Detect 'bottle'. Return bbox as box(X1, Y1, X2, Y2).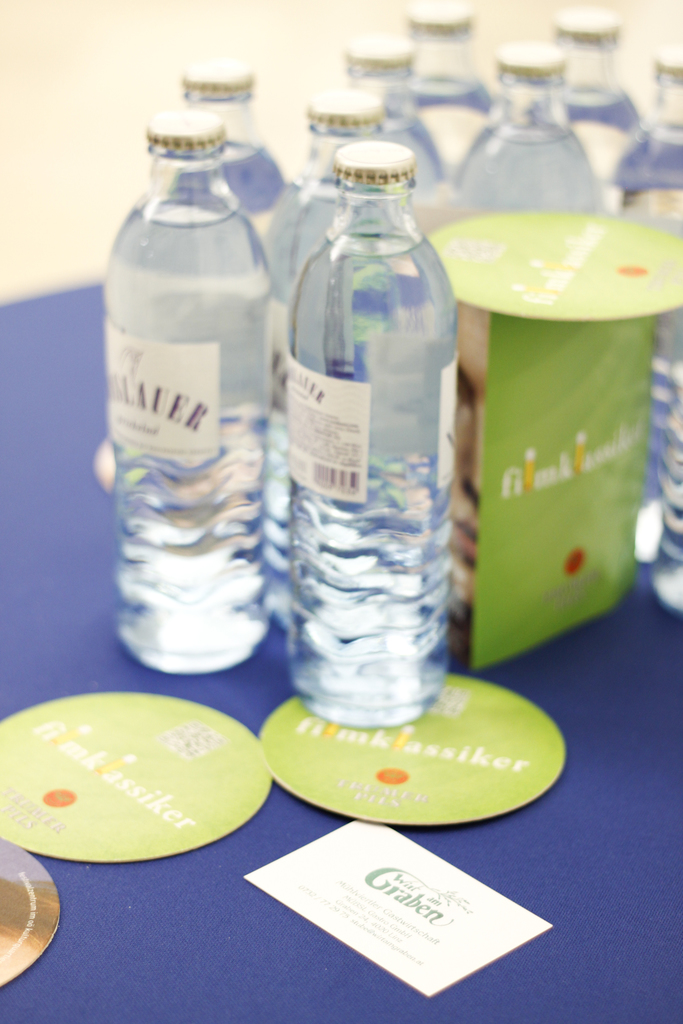
box(552, 8, 643, 202).
